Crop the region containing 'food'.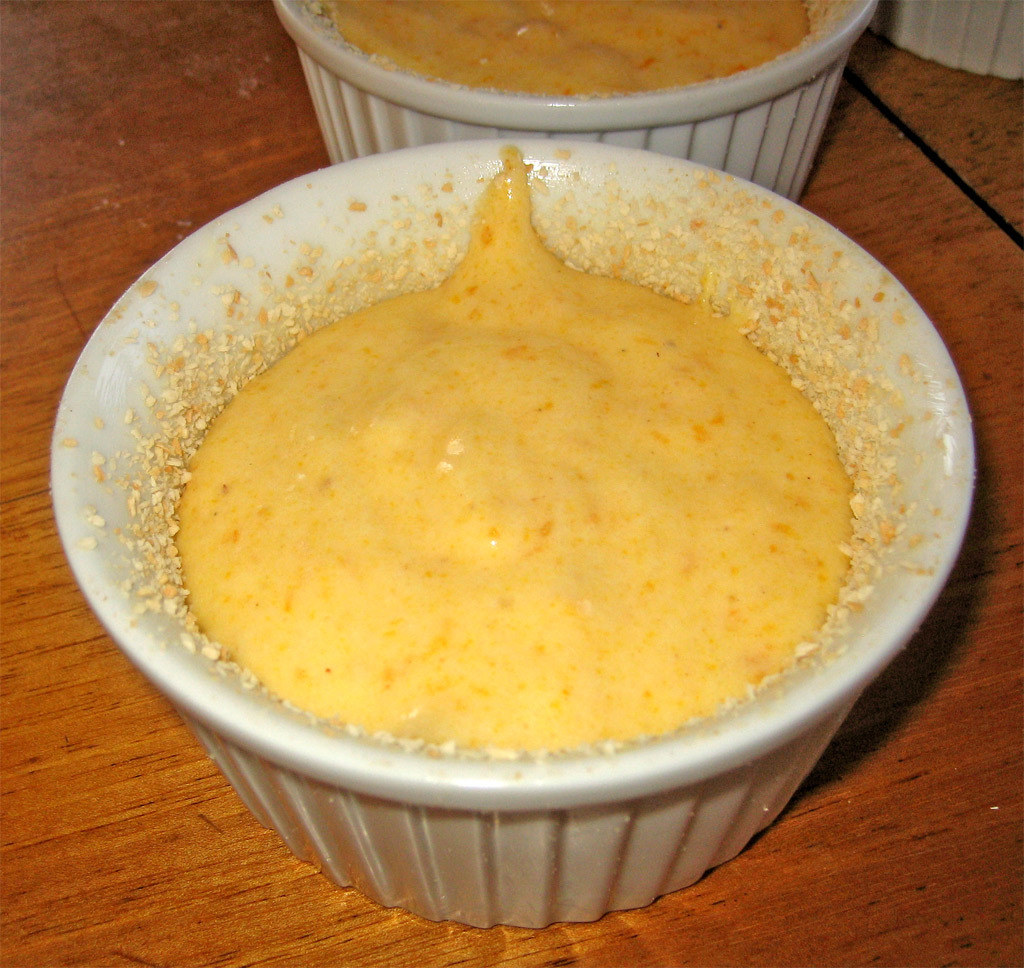
Crop region: bbox=[306, 0, 837, 99].
